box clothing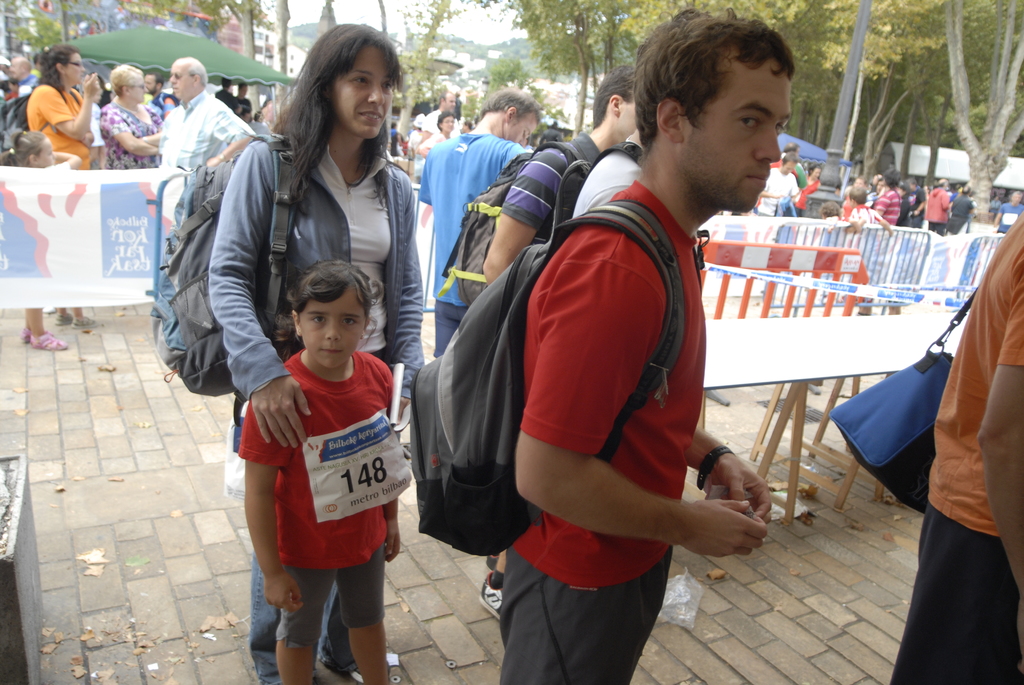
<box>417,117,538,344</box>
